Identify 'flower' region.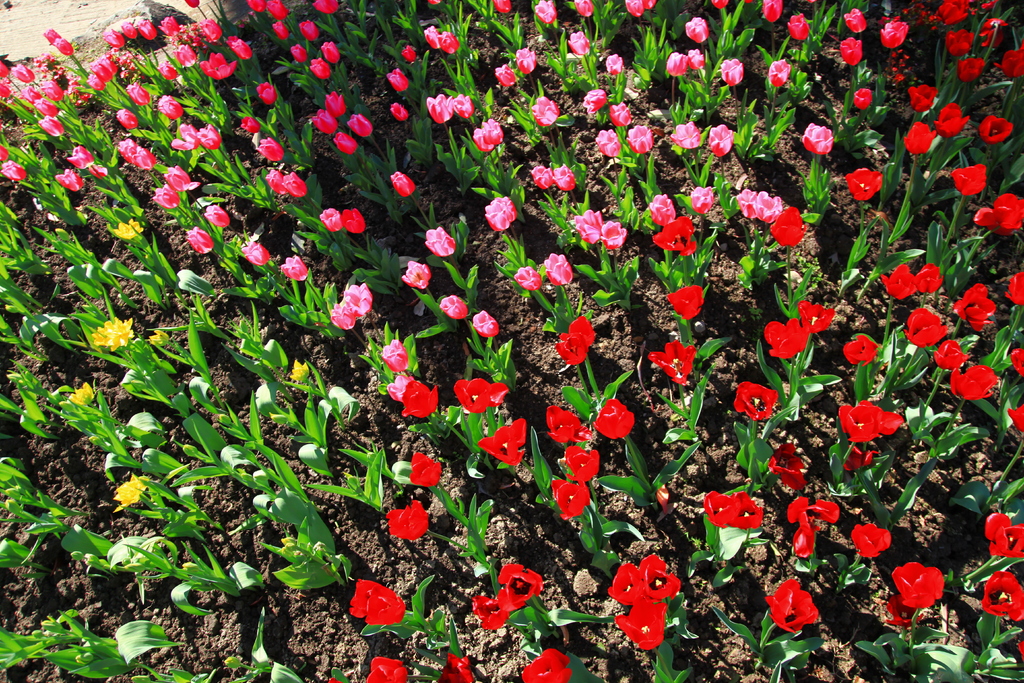
Region: select_region(902, 121, 934, 156).
